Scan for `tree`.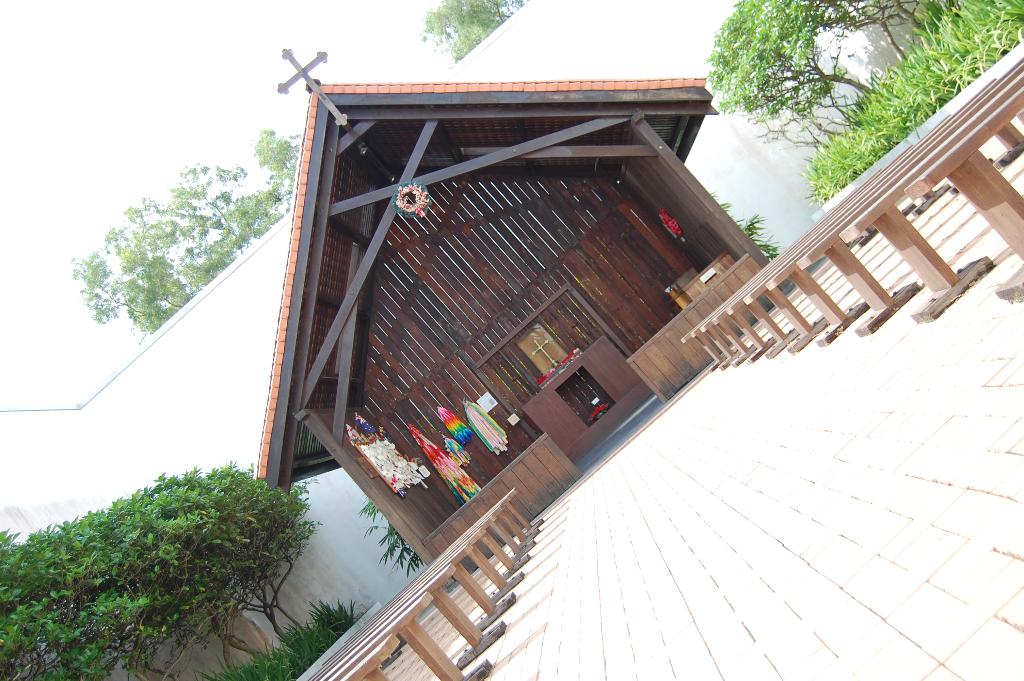
Scan result: x1=417 y1=0 x2=518 y2=57.
